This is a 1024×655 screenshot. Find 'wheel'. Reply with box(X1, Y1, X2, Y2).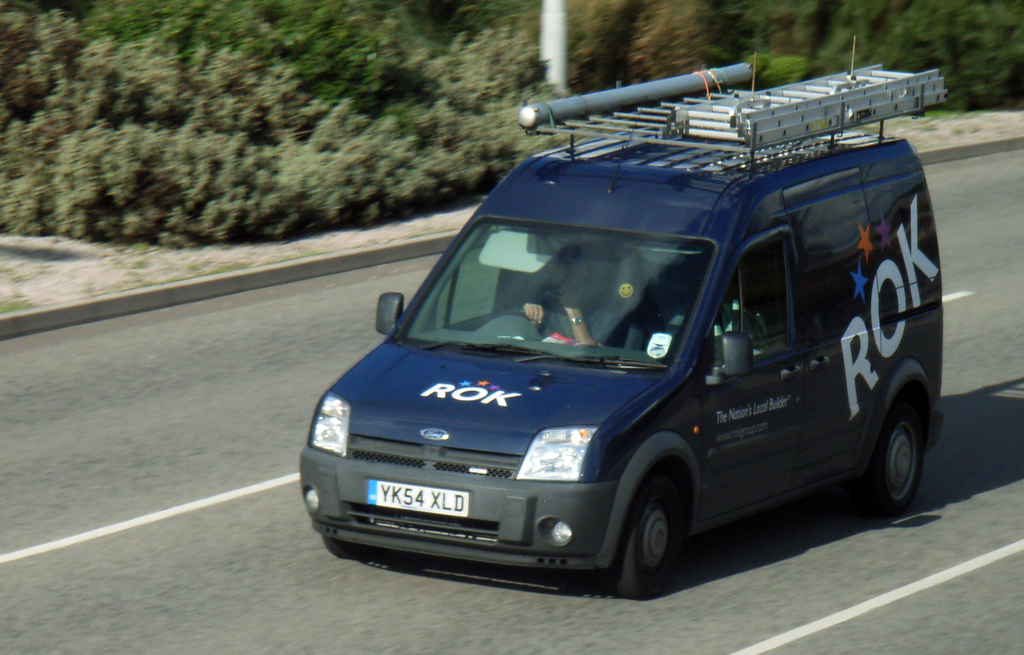
box(602, 475, 682, 601).
